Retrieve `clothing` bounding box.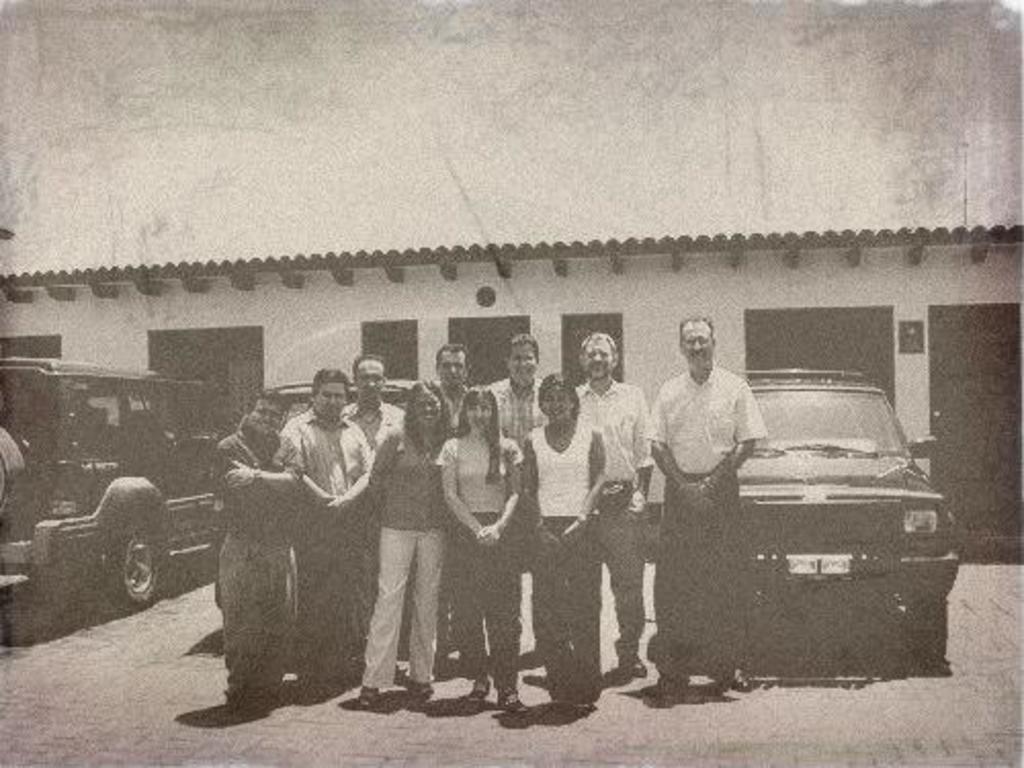
Bounding box: [647,348,774,666].
